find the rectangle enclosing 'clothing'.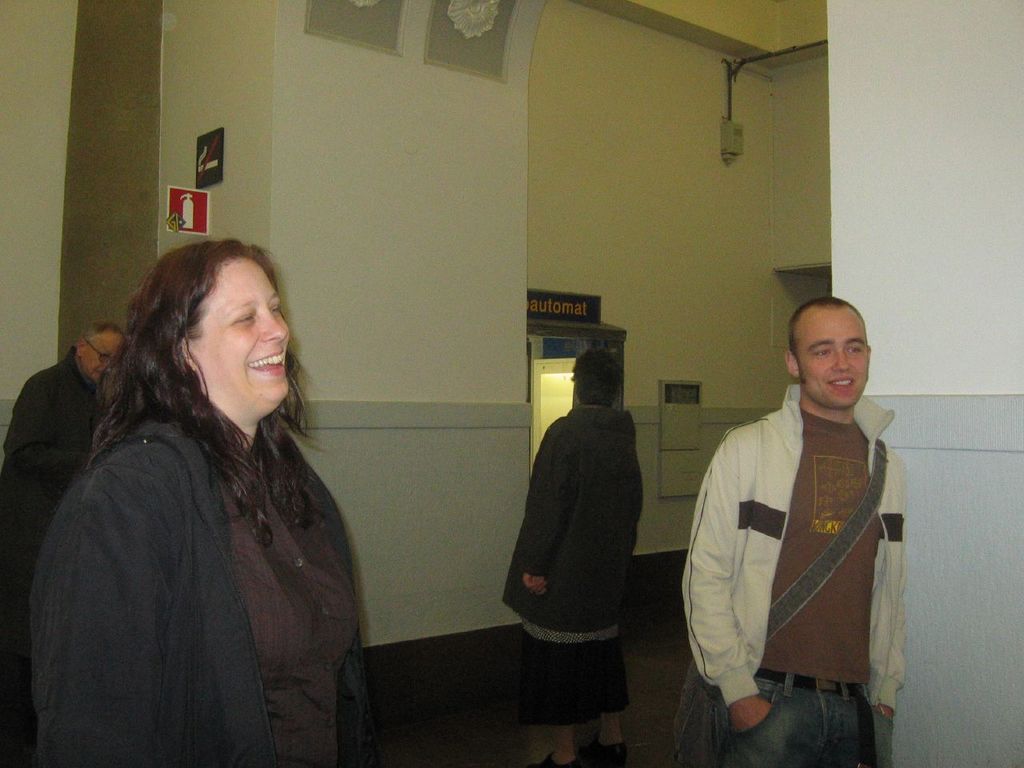
rect(0, 344, 102, 656).
